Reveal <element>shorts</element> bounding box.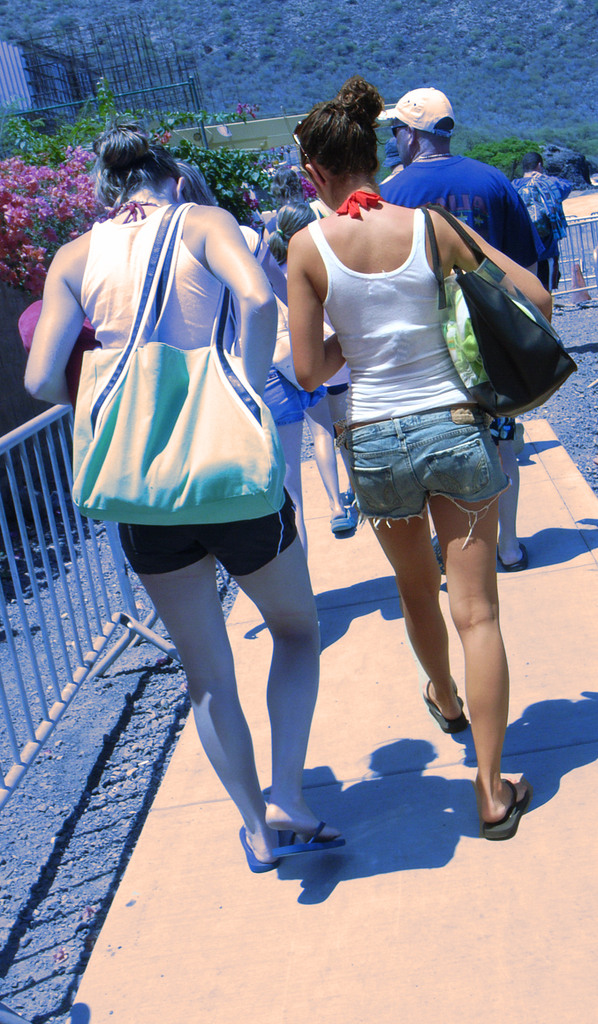
Revealed: left=262, top=368, right=309, bottom=428.
